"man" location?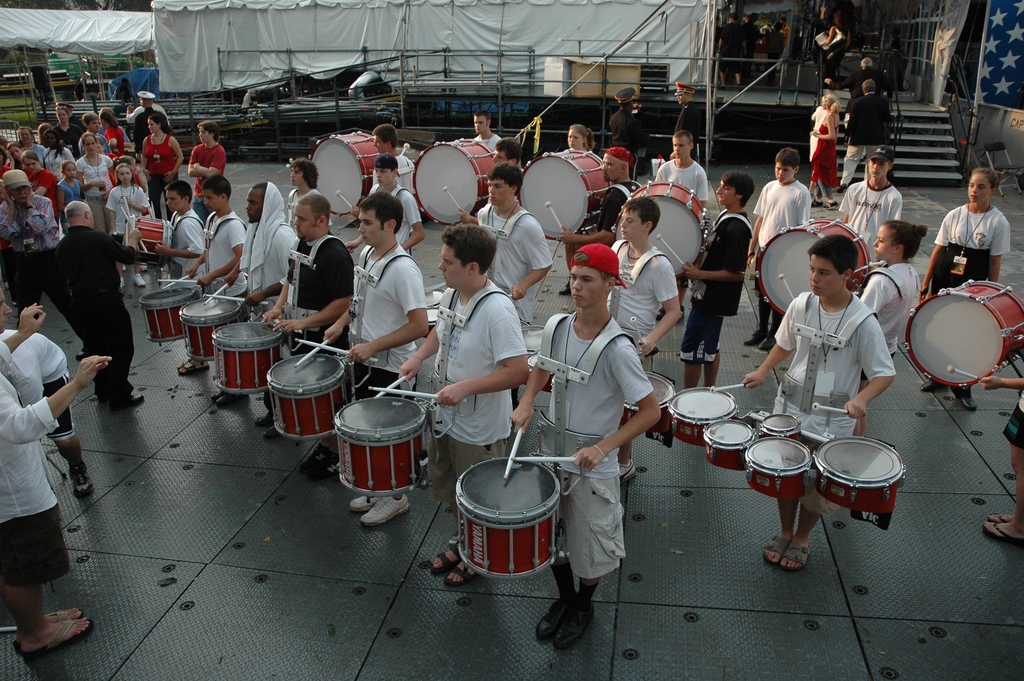
<region>342, 156, 425, 252</region>
